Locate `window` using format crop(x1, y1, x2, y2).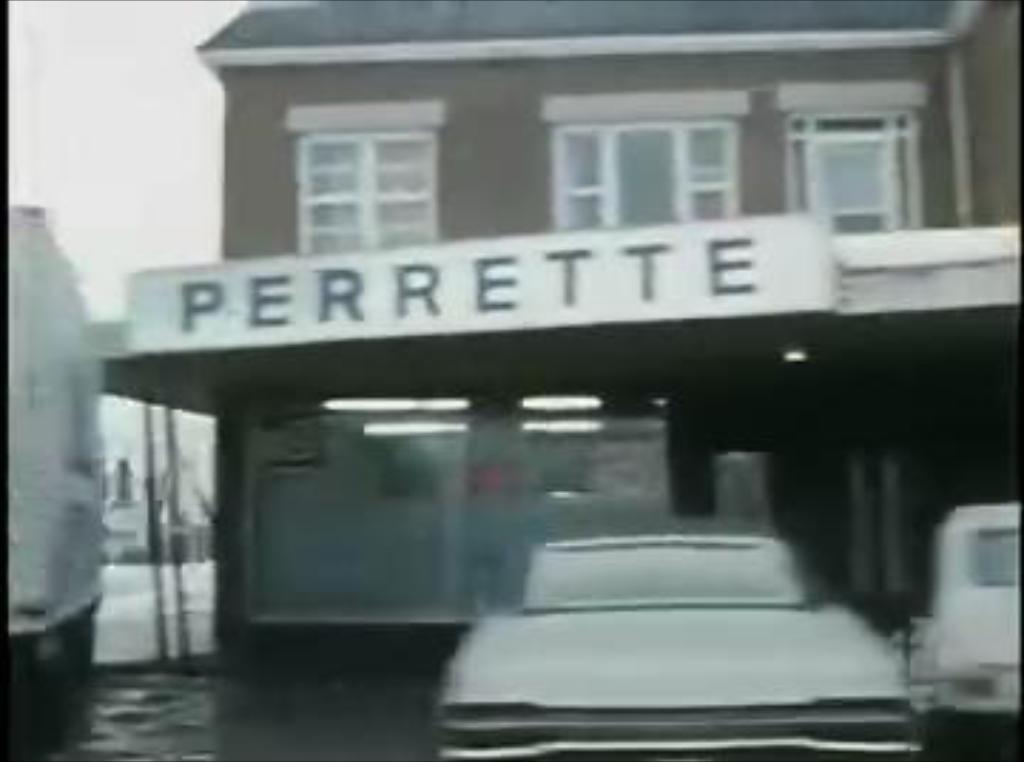
crop(774, 82, 922, 230).
